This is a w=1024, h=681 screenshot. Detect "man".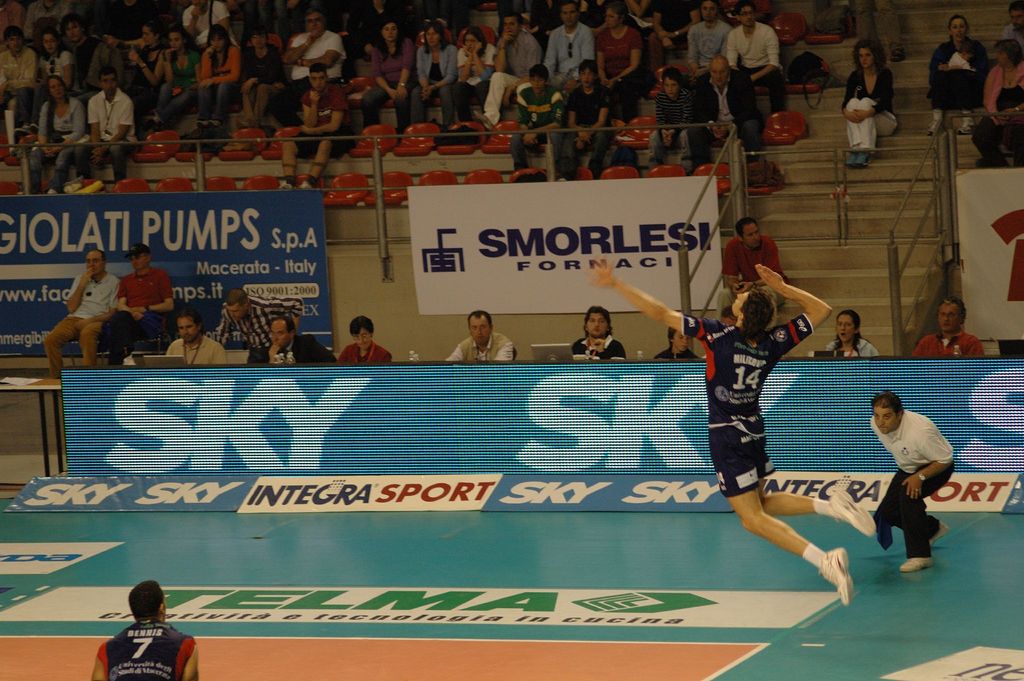
l=683, t=0, r=737, b=80.
